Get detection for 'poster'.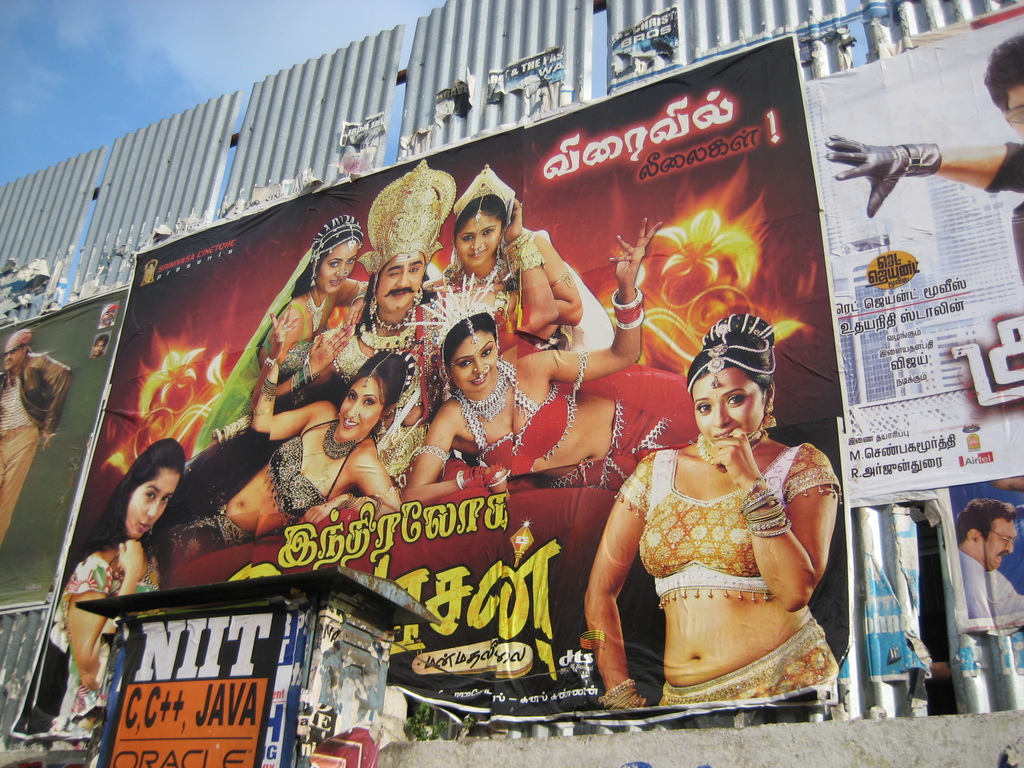
Detection: (806,3,1023,493).
